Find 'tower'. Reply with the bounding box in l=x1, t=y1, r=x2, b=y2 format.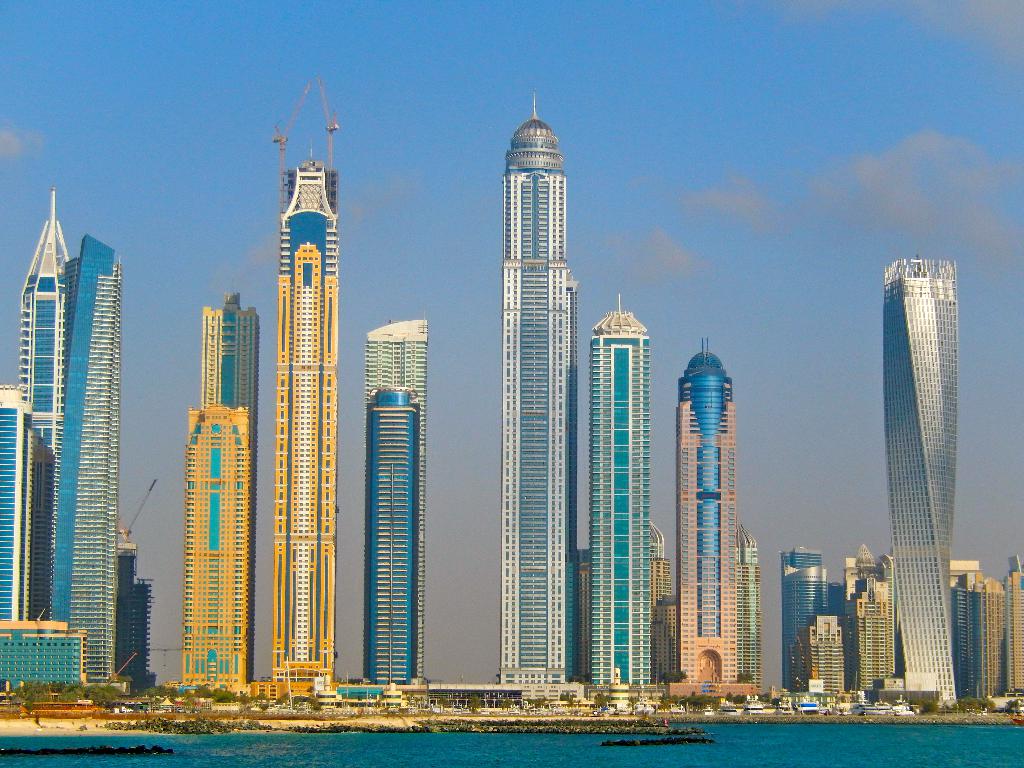
l=500, t=121, r=583, b=679.
